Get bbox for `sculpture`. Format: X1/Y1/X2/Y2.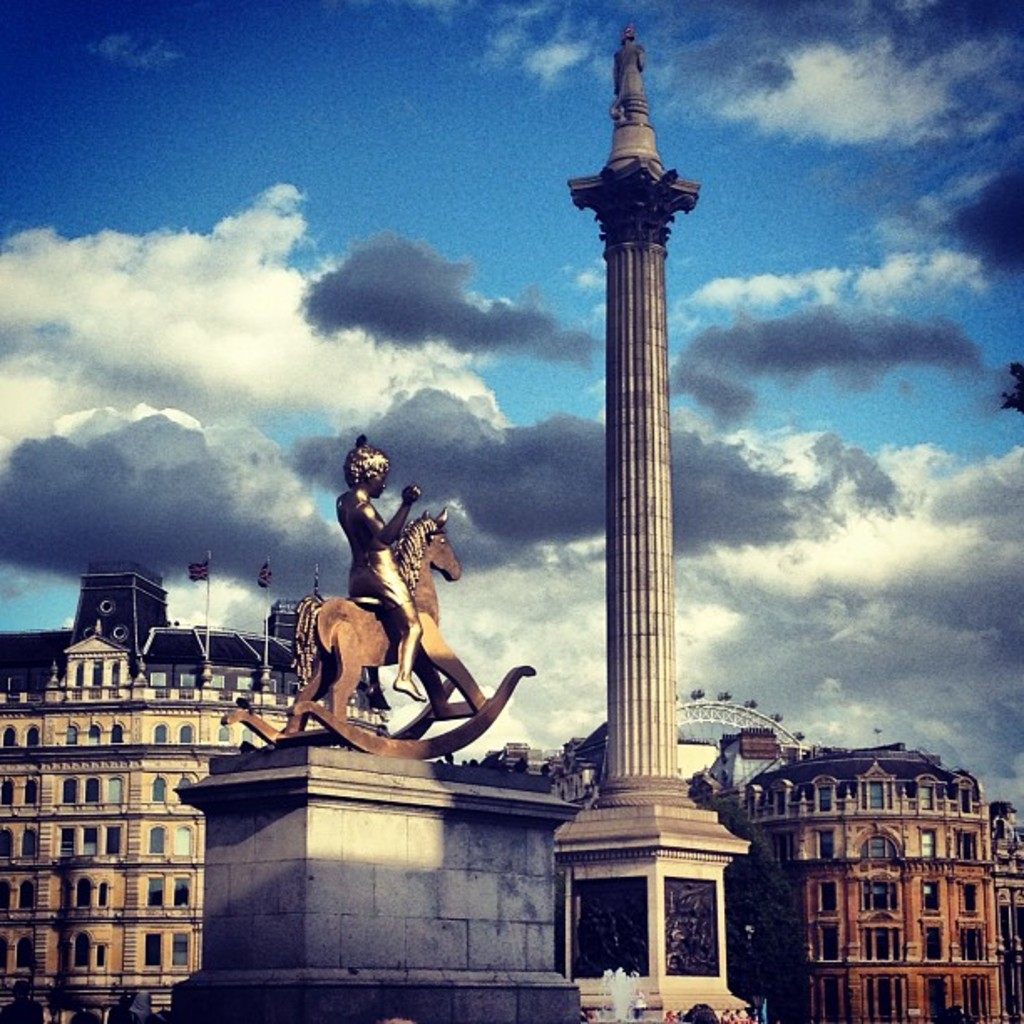
269/467/512/783.
